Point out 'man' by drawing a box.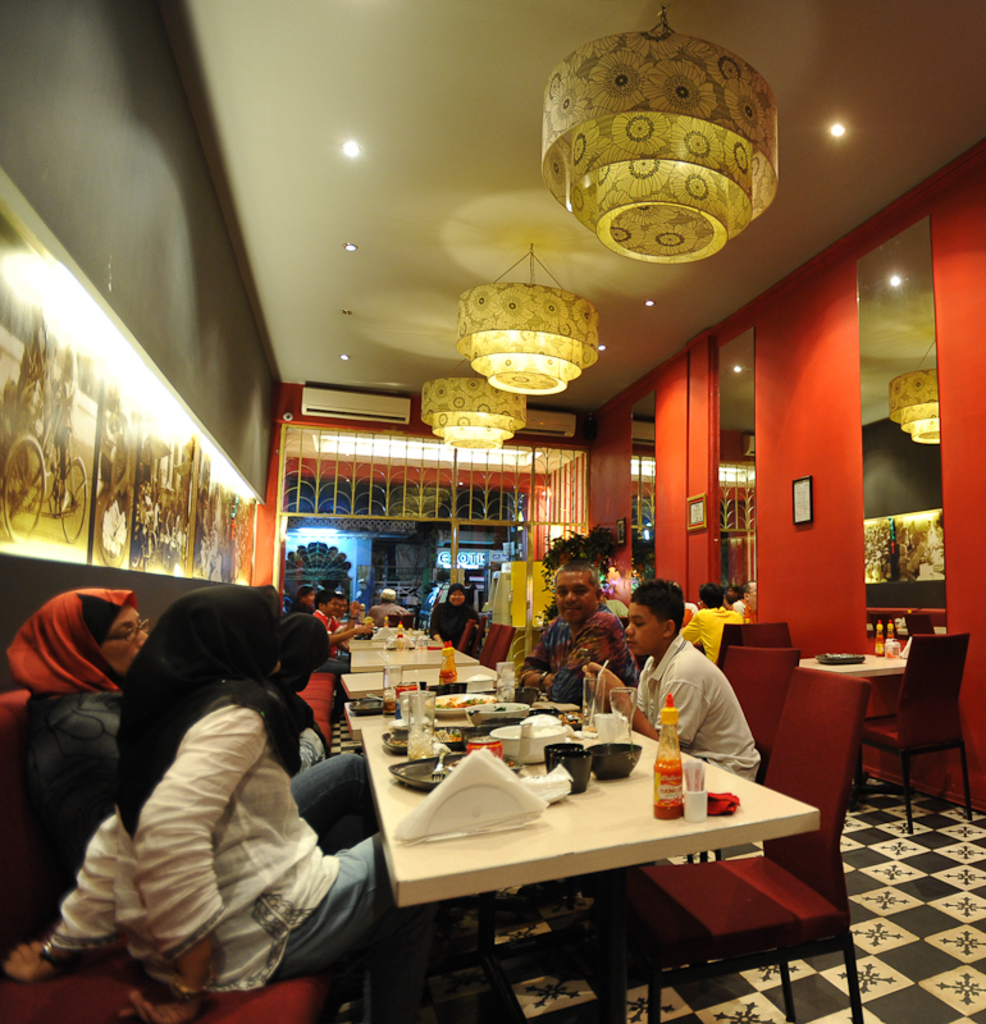
rect(305, 593, 375, 675).
